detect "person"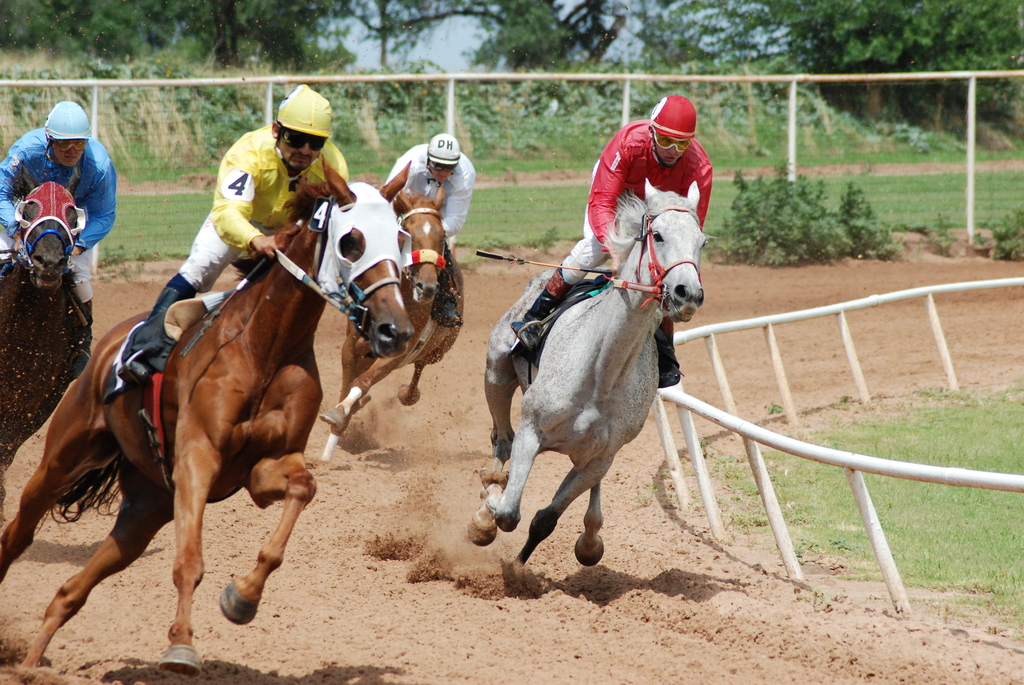
BBox(0, 98, 116, 327)
